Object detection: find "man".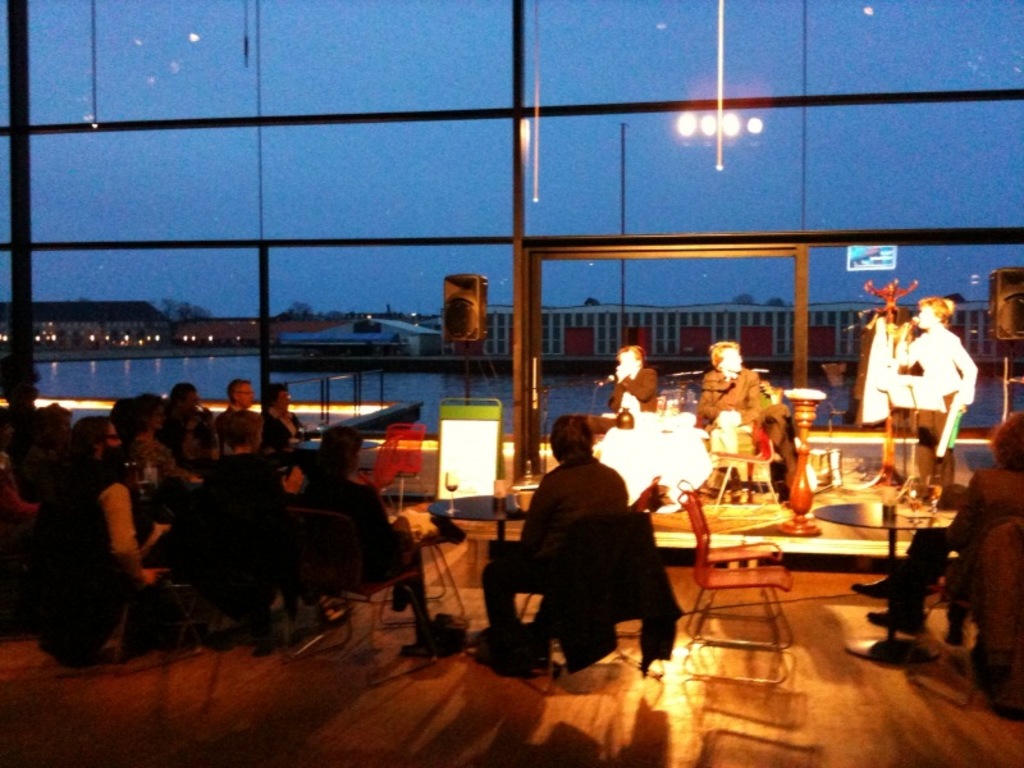
(219, 378, 247, 438).
